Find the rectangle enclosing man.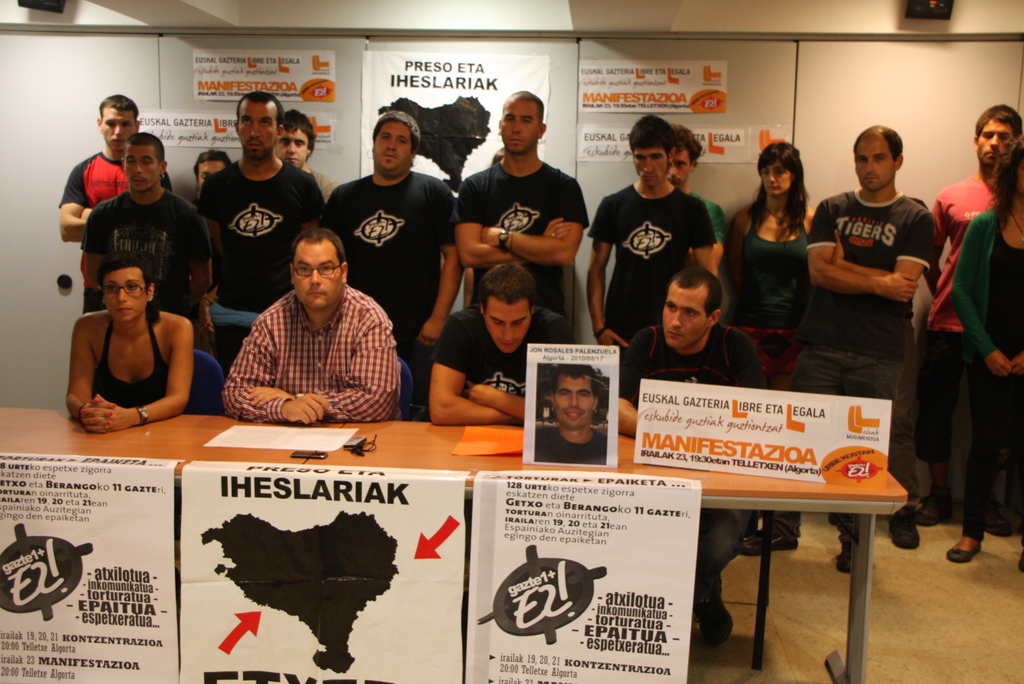
BBox(445, 78, 598, 321).
